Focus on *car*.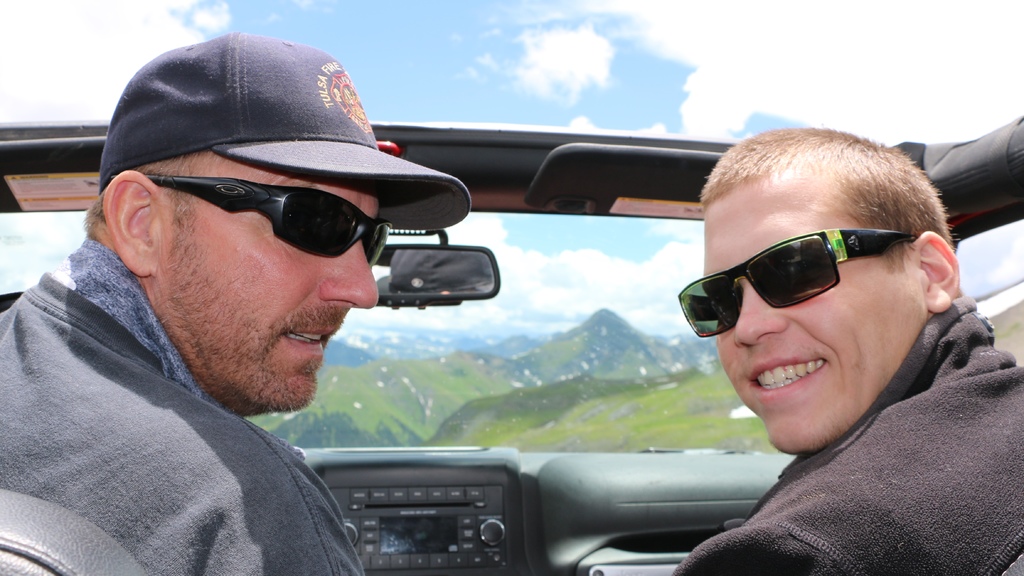
Focused at <region>0, 124, 1023, 575</region>.
